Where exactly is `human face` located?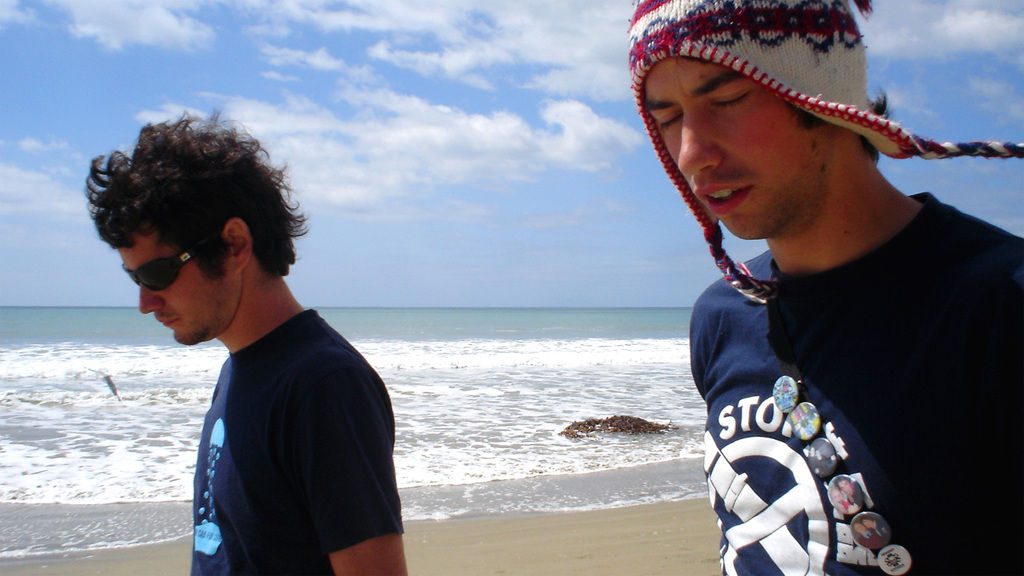
Its bounding box is rect(118, 244, 236, 345).
